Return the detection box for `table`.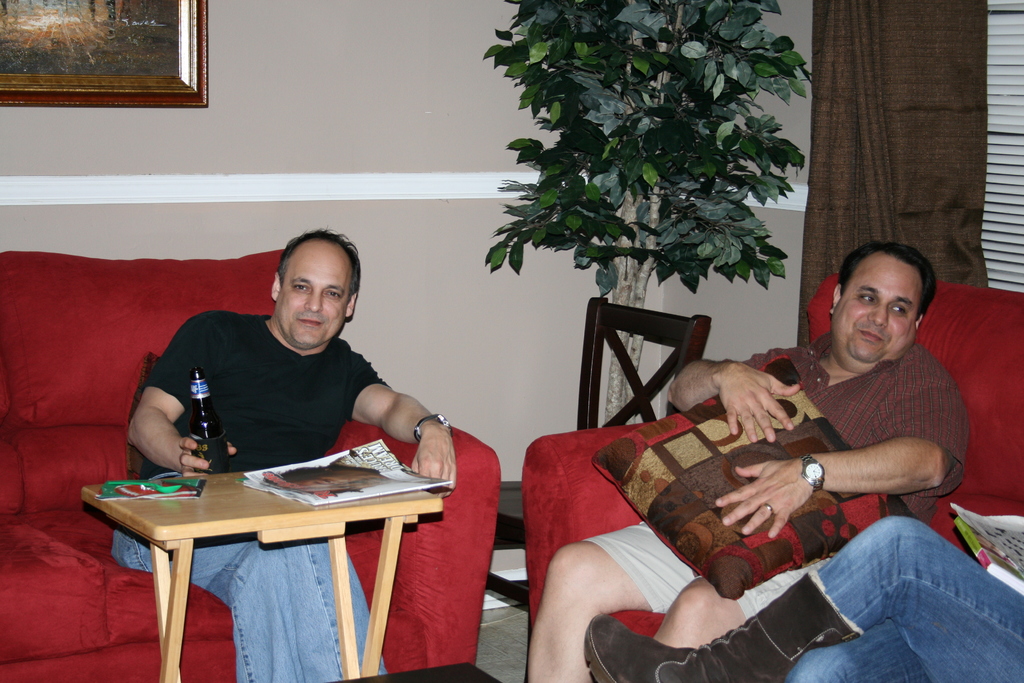
bbox(108, 450, 431, 675).
